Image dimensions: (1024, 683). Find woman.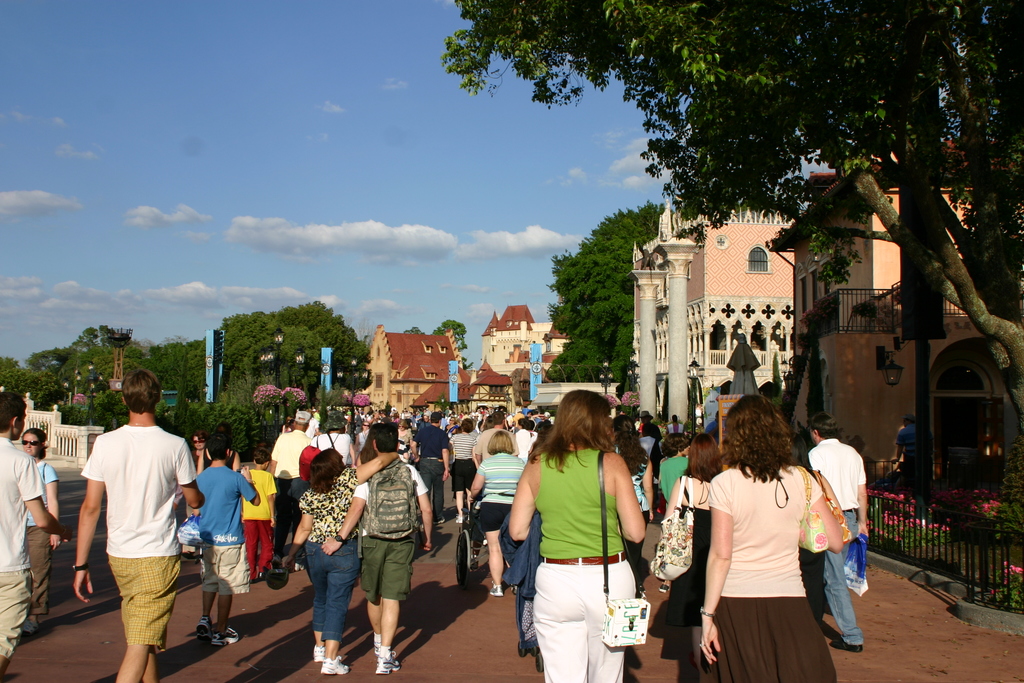
(448,416,481,527).
